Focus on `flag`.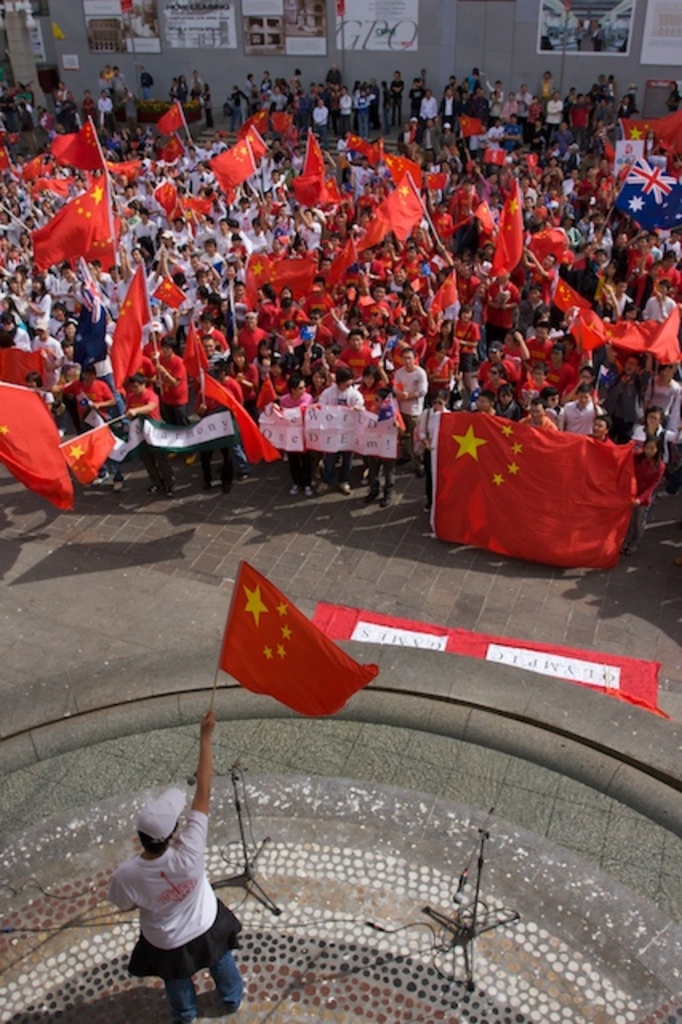
Focused at bbox=(0, 386, 66, 512).
